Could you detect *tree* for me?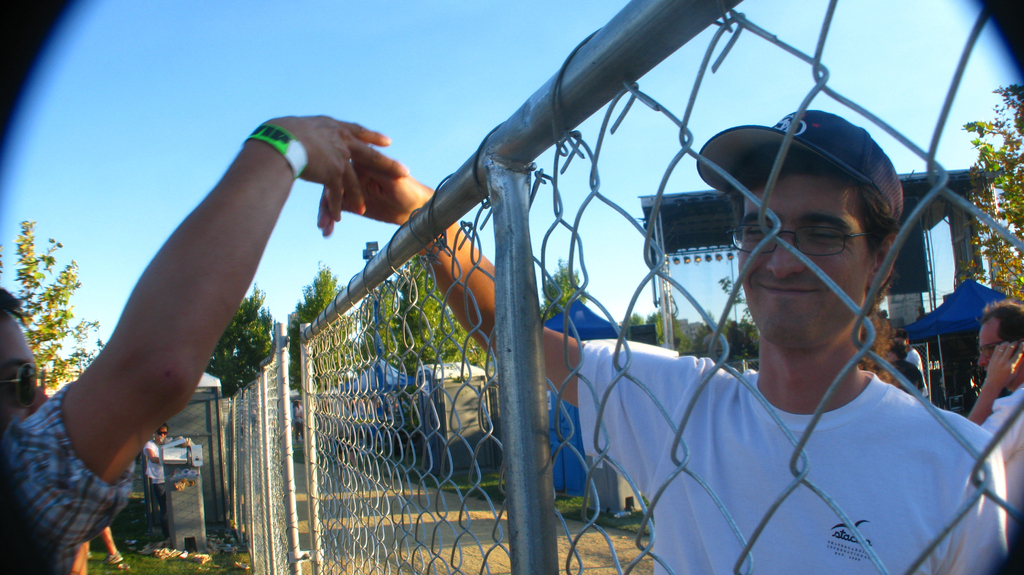
Detection result: 615 297 665 346.
